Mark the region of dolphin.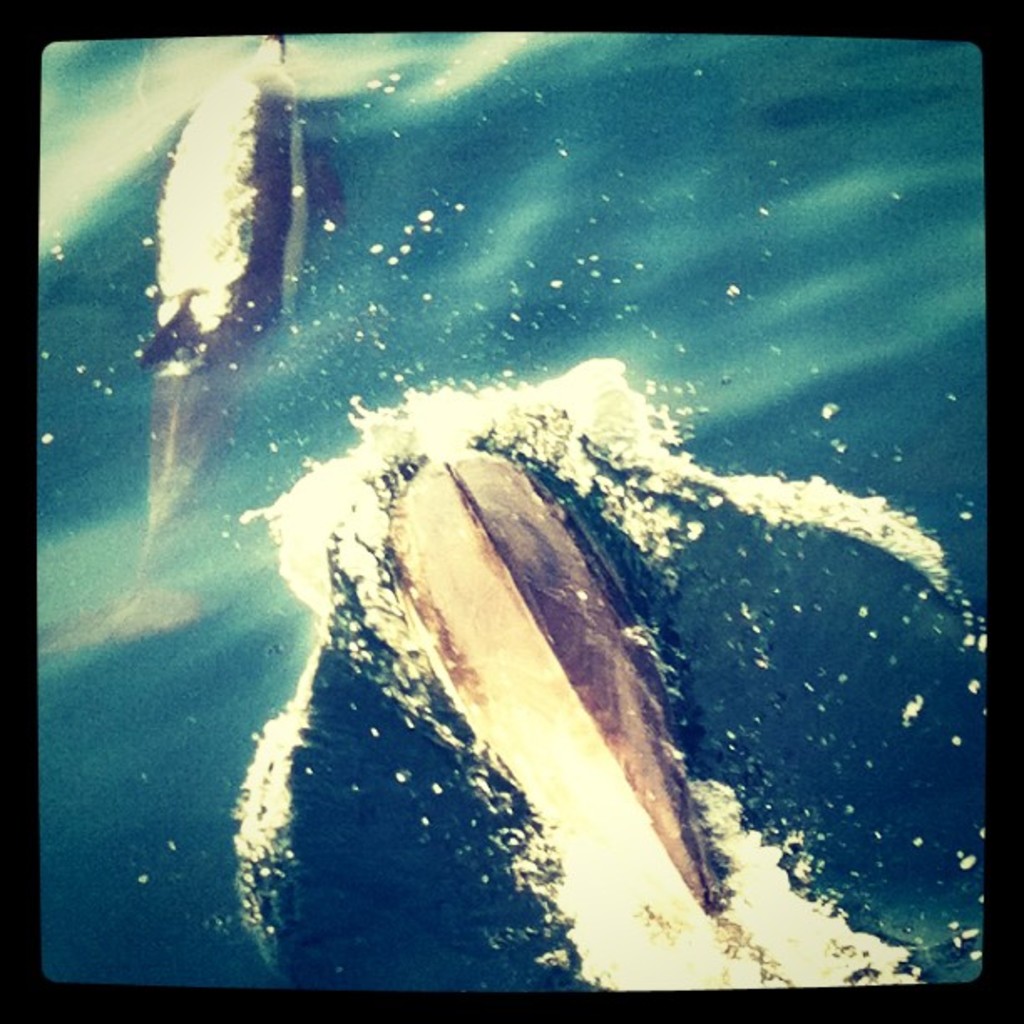
Region: left=390, top=443, right=735, bottom=991.
